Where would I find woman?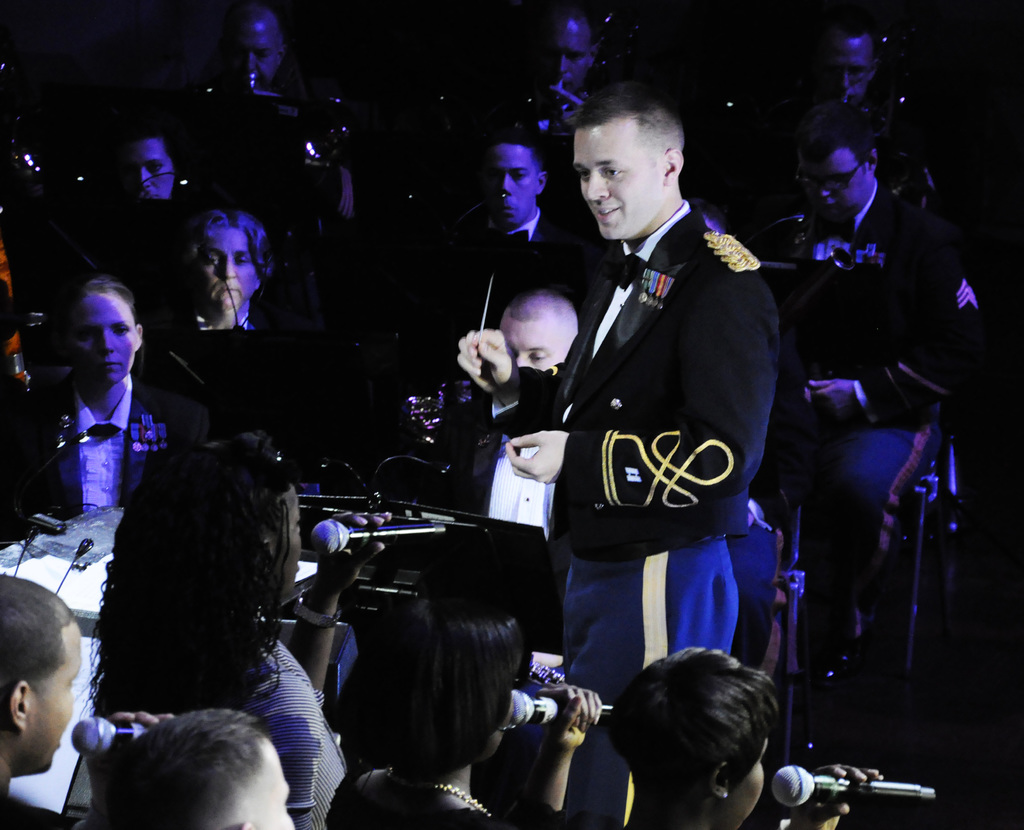
At bbox=(330, 593, 607, 829).
